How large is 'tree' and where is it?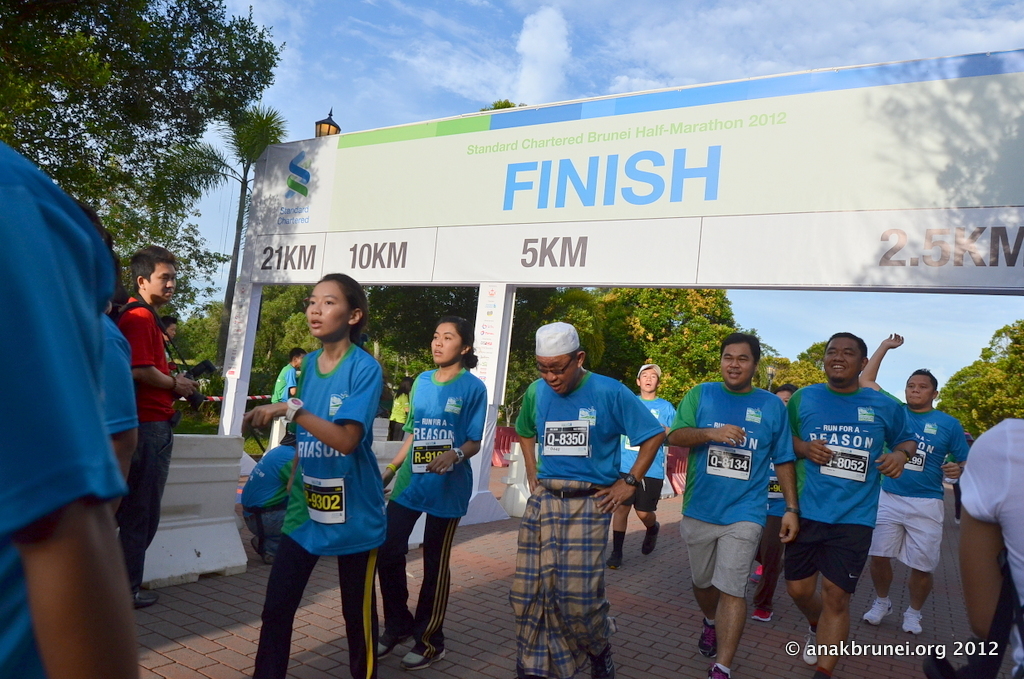
Bounding box: {"left": 935, "top": 365, "right": 1011, "bottom": 450}.
